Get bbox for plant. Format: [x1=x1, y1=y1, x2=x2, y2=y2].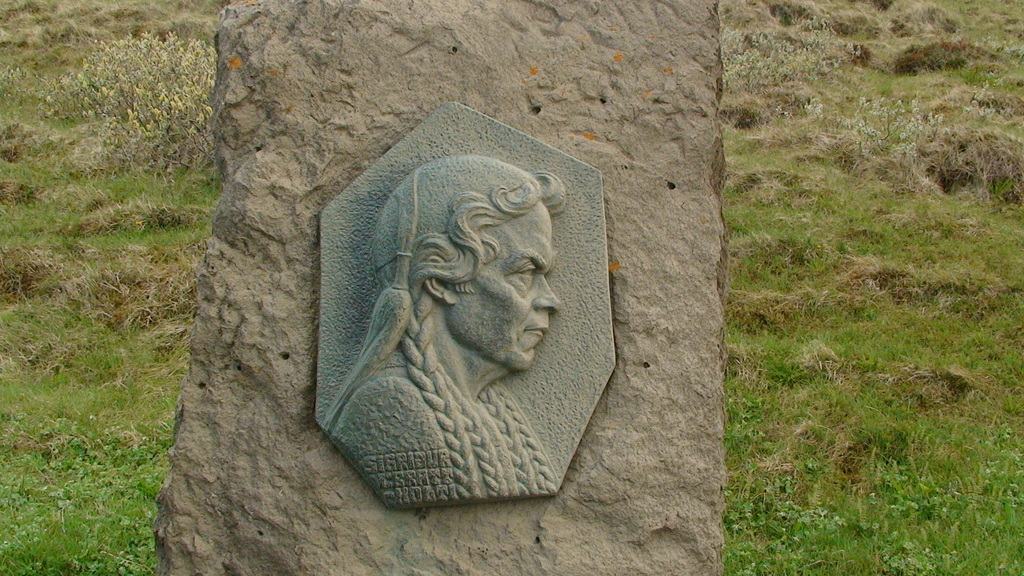
[x1=56, y1=26, x2=216, y2=188].
